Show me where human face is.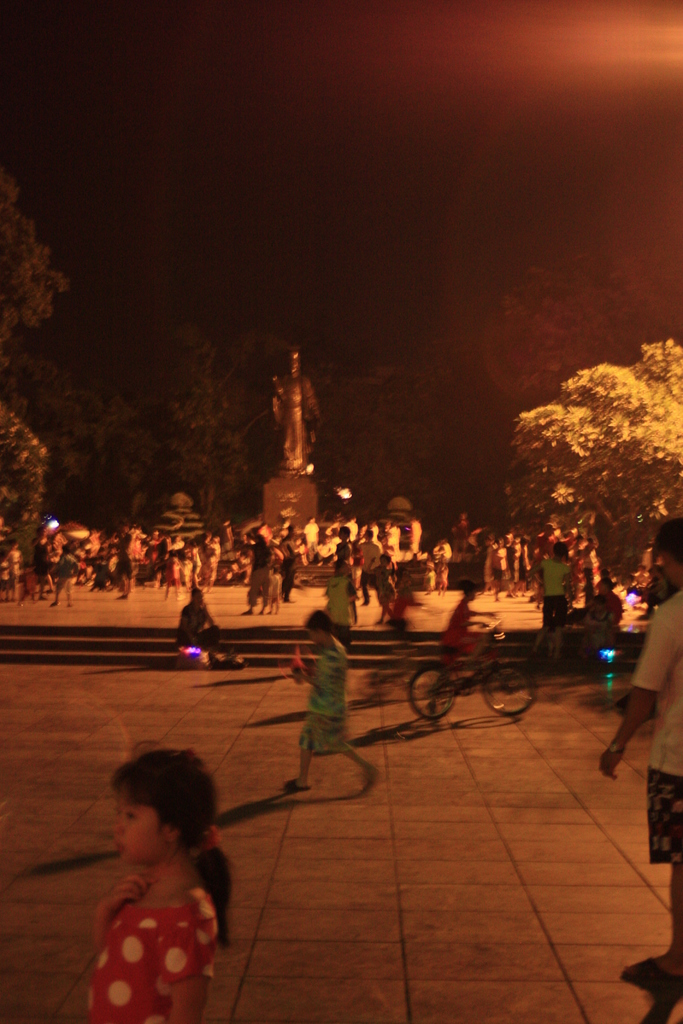
human face is at x1=115, y1=788, x2=161, y2=864.
